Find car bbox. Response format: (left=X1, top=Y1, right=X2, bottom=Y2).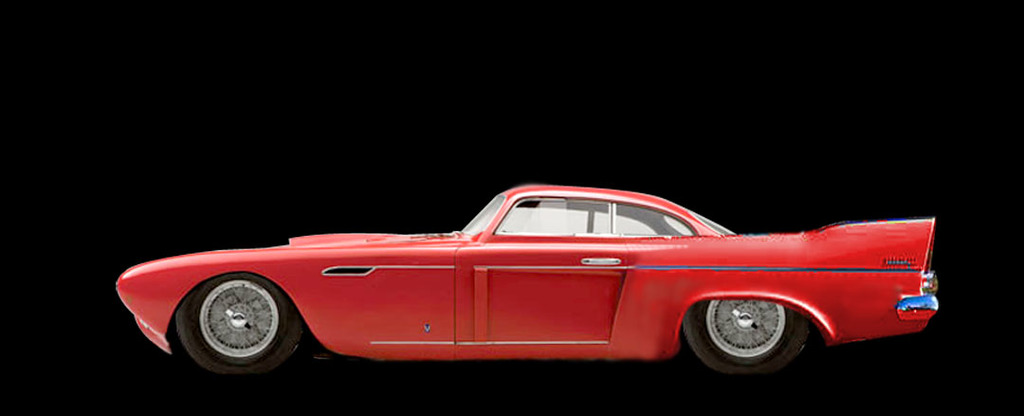
(left=116, top=181, right=936, bottom=374).
